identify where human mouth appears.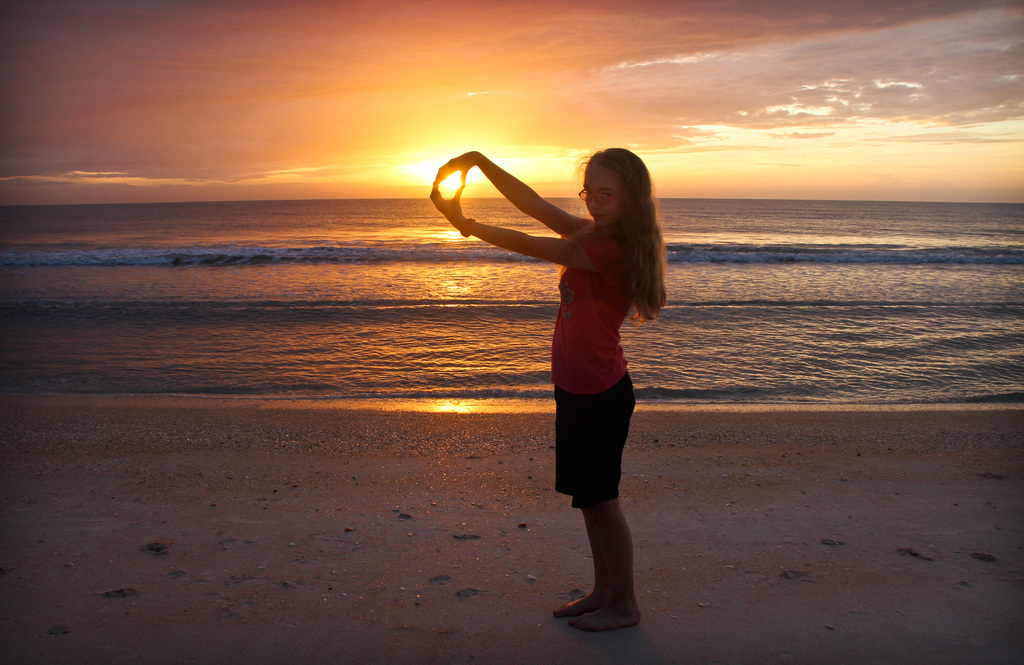
Appears at (left=588, top=211, right=607, bottom=220).
